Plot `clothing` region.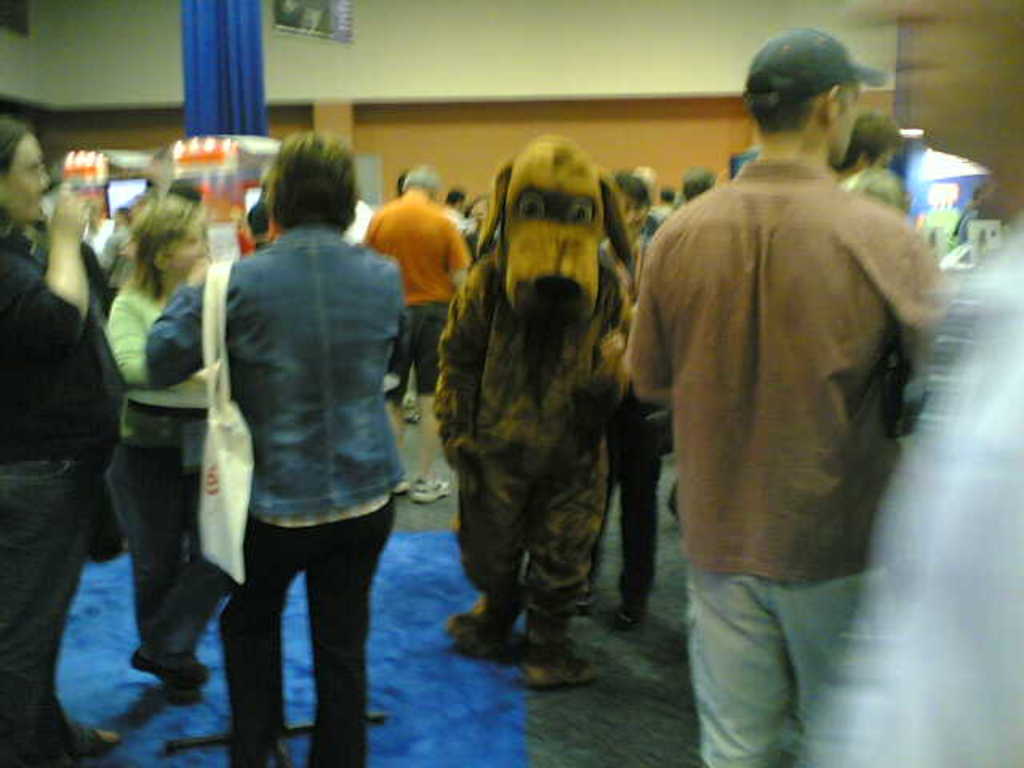
Plotted at 109:286:221:675.
